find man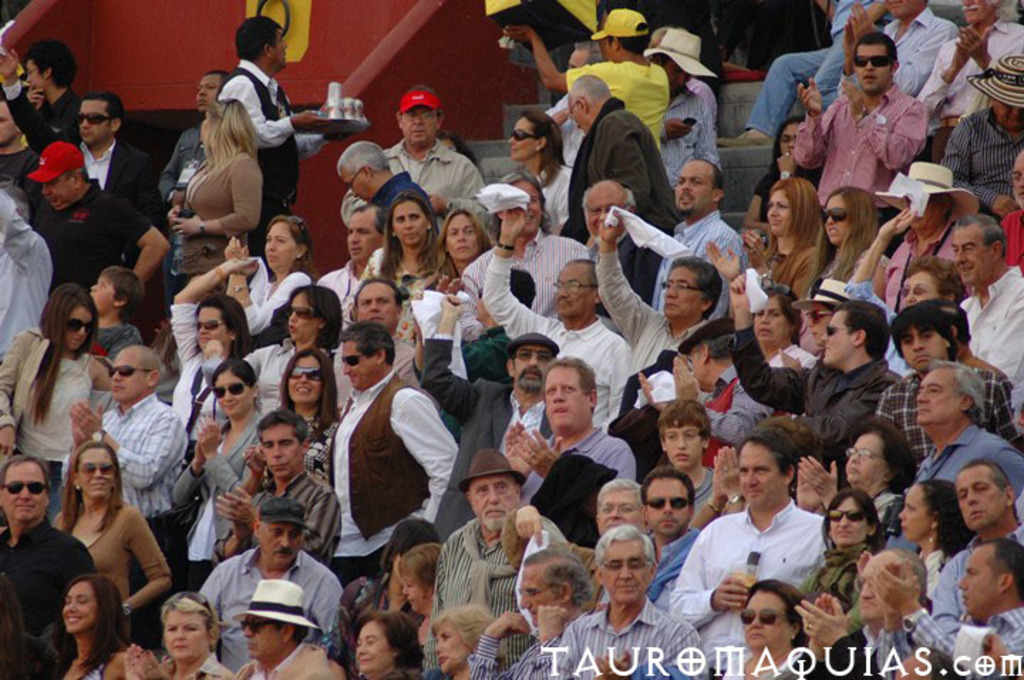
{"x1": 913, "y1": 357, "x2": 1023, "y2": 522}
